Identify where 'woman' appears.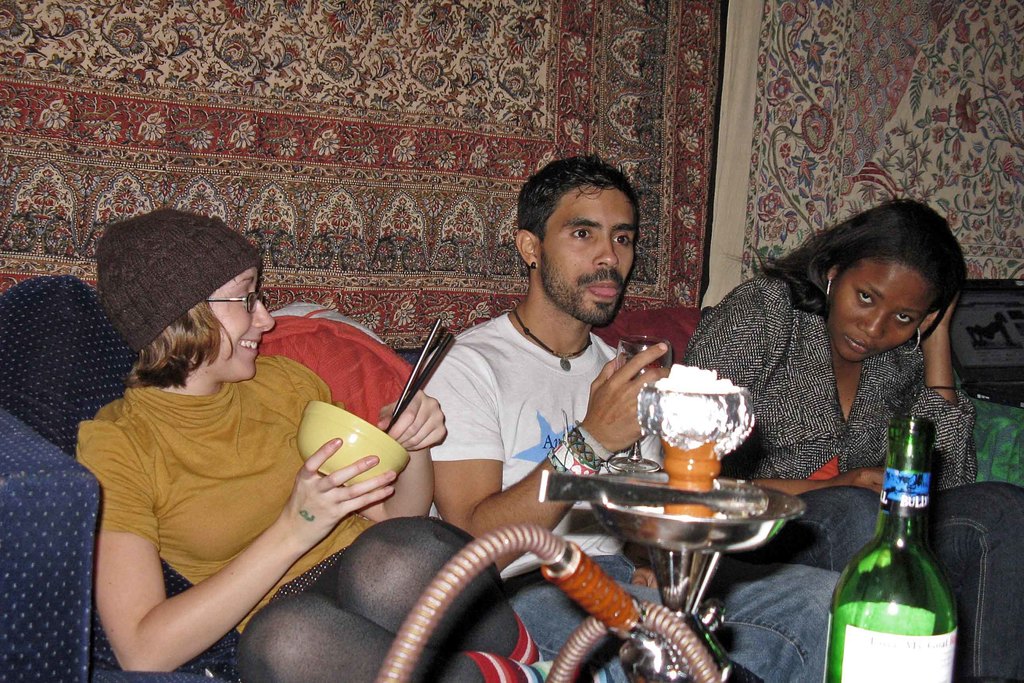
Appears at 145,200,580,677.
